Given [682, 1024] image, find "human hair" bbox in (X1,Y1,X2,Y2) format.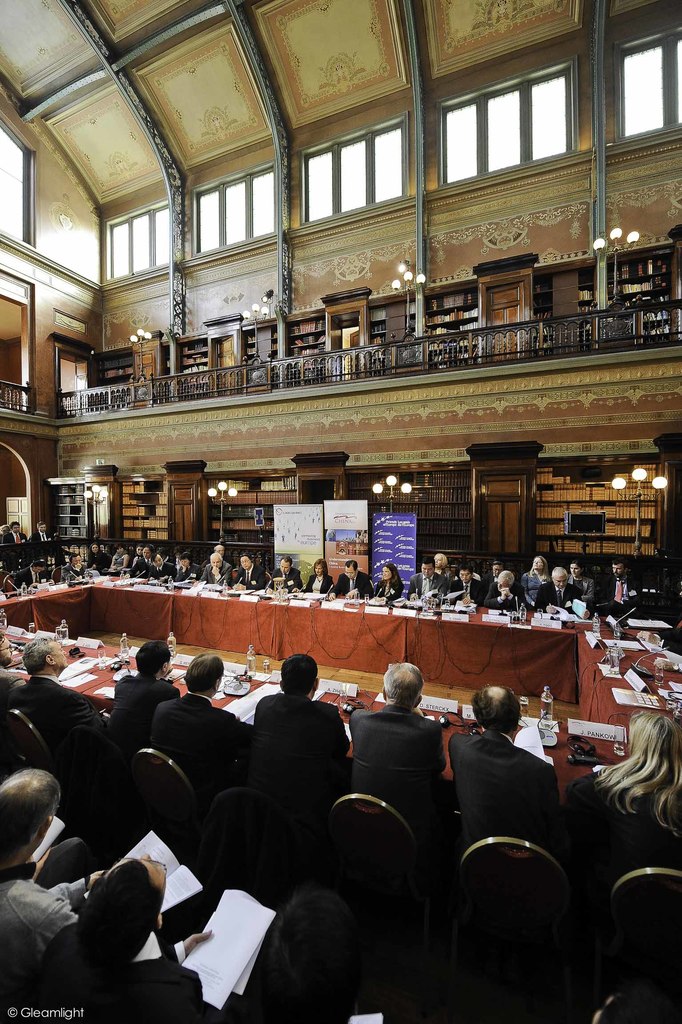
(381,653,425,708).
